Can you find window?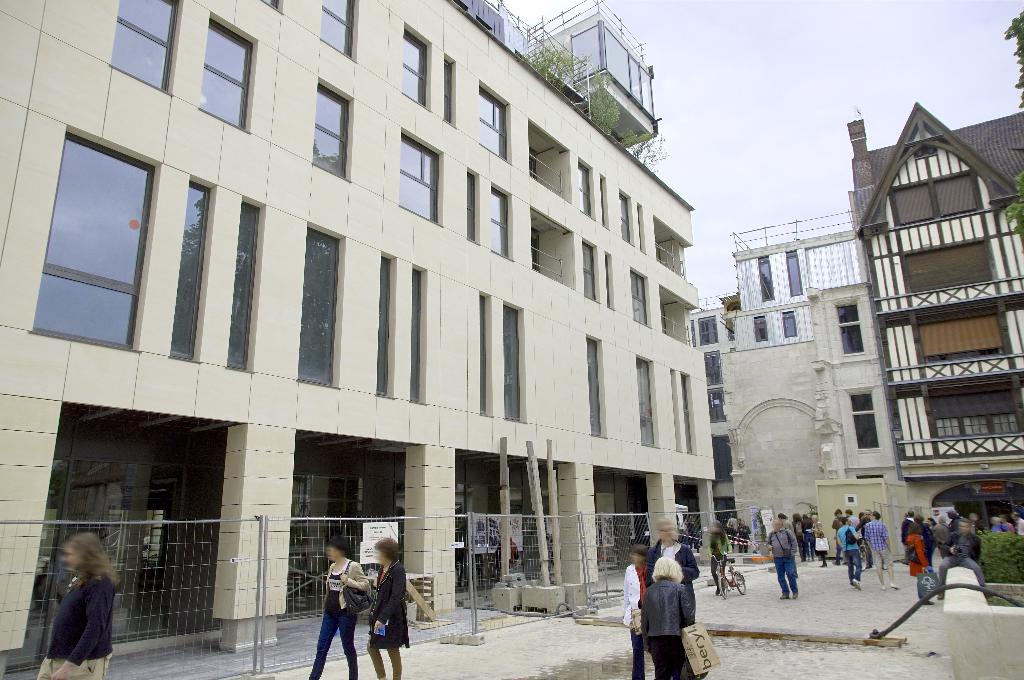
Yes, bounding box: Rect(309, 75, 348, 184).
